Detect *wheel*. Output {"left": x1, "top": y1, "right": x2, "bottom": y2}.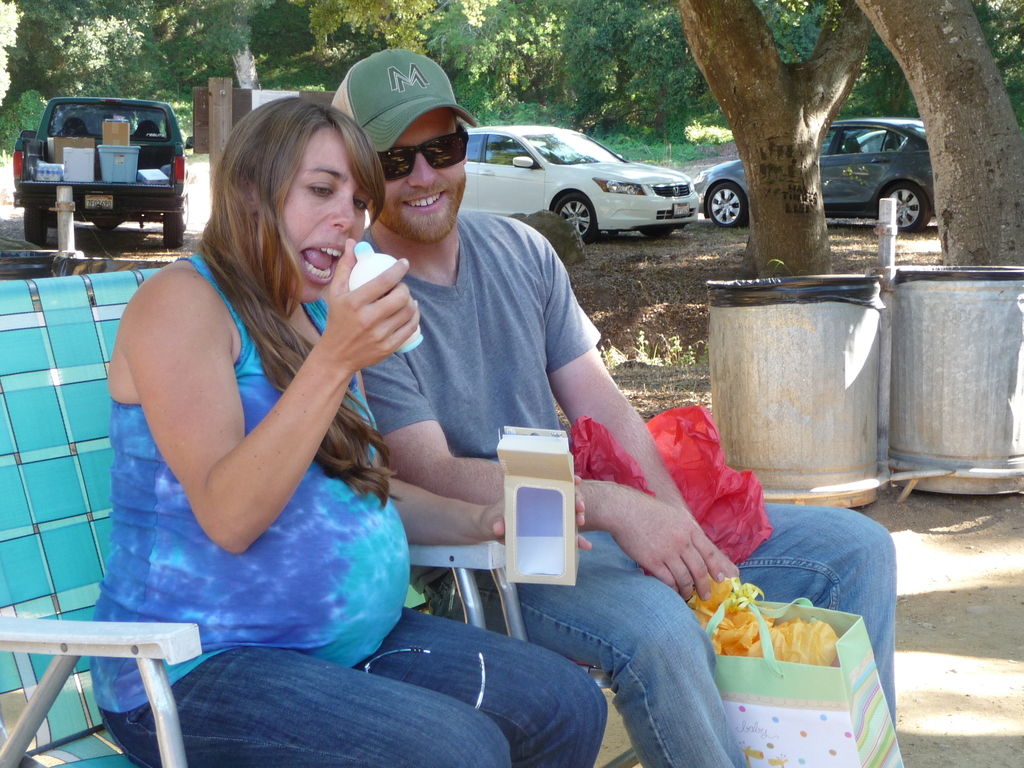
{"left": 22, "top": 210, "right": 46, "bottom": 244}.
